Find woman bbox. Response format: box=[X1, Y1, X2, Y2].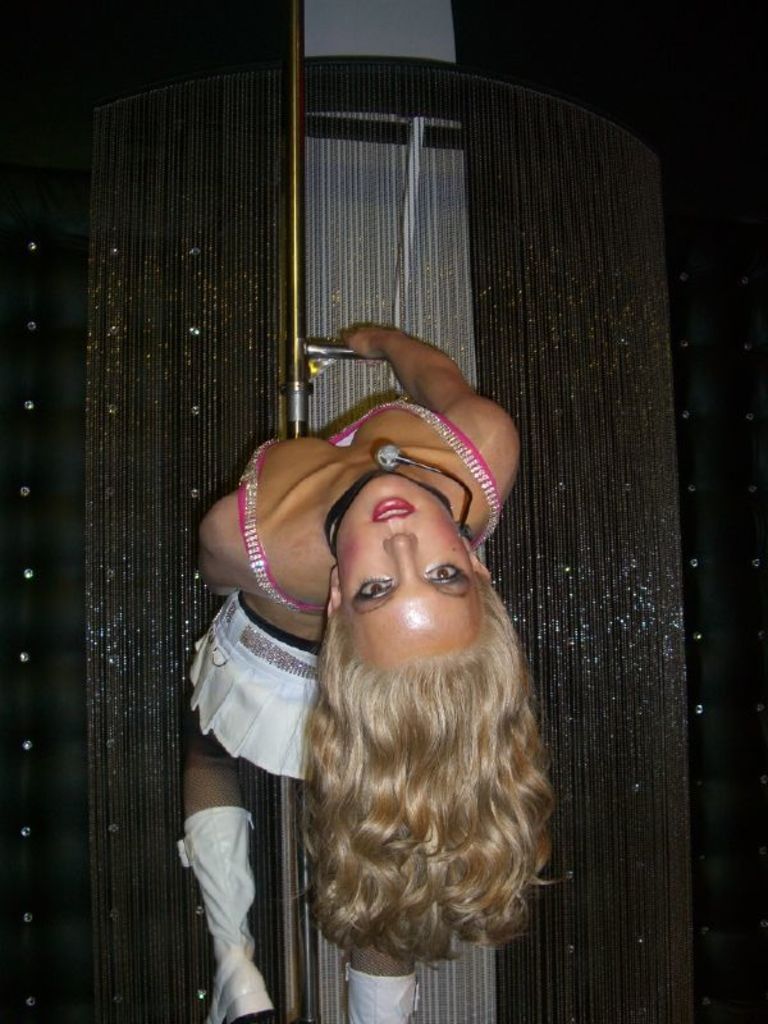
box=[193, 270, 577, 1023].
